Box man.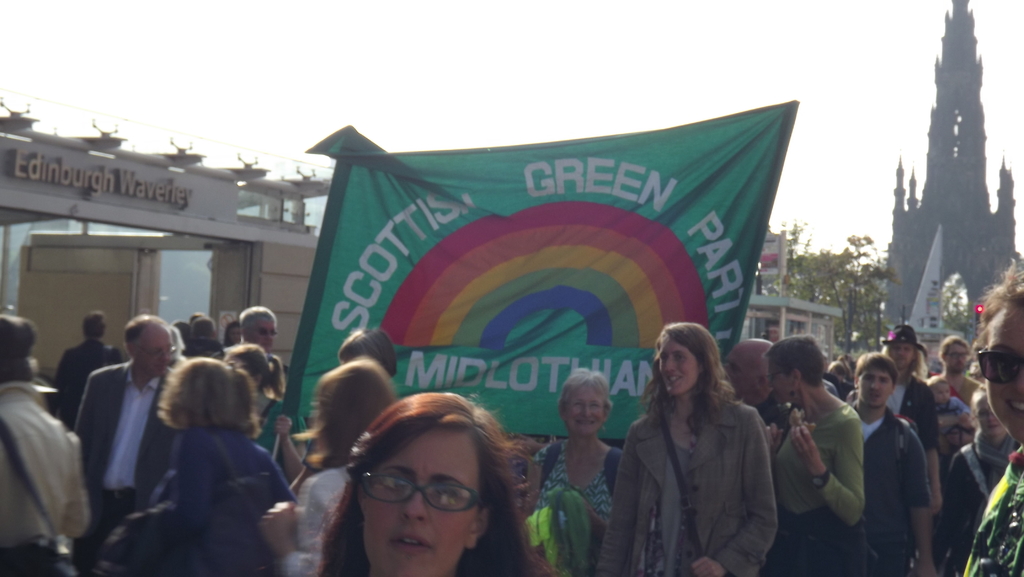
<bbox>877, 324, 943, 519</bbox>.
